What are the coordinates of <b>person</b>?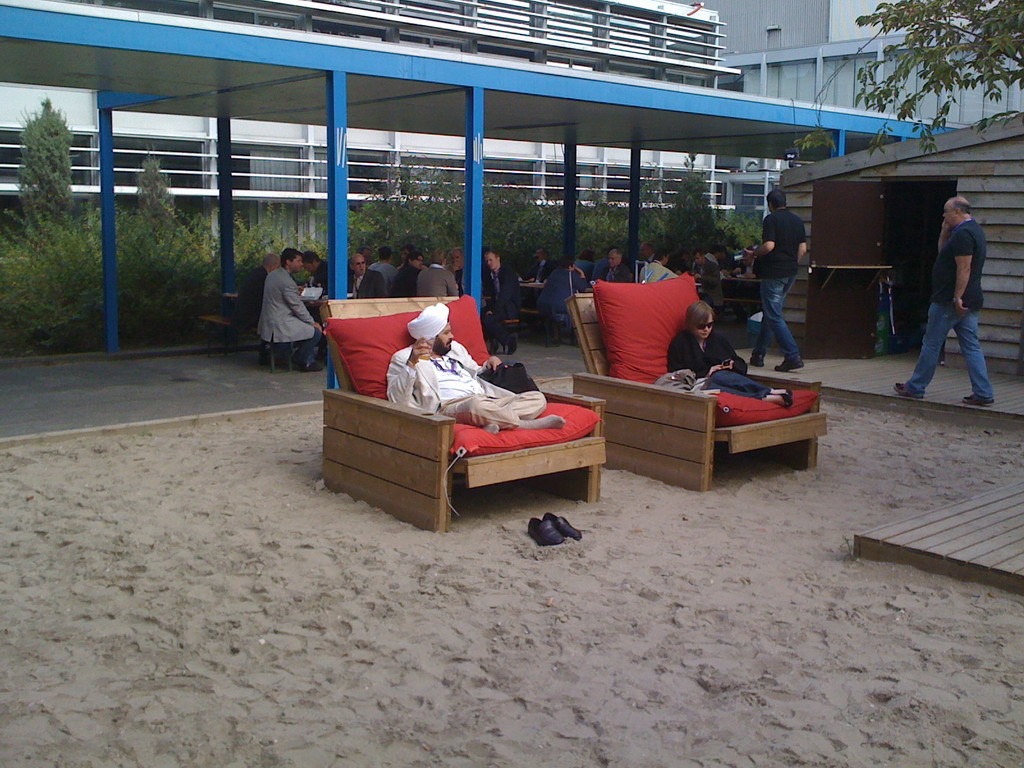
(668, 301, 792, 398).
